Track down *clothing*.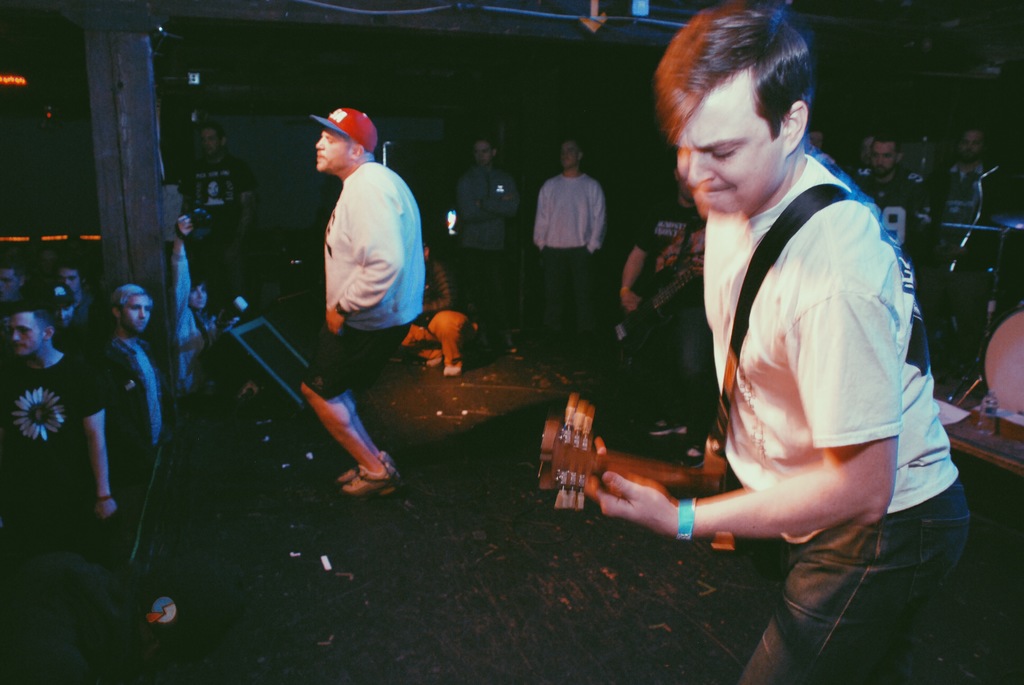
Tracked to bbox(175, 161, 258, 282).
